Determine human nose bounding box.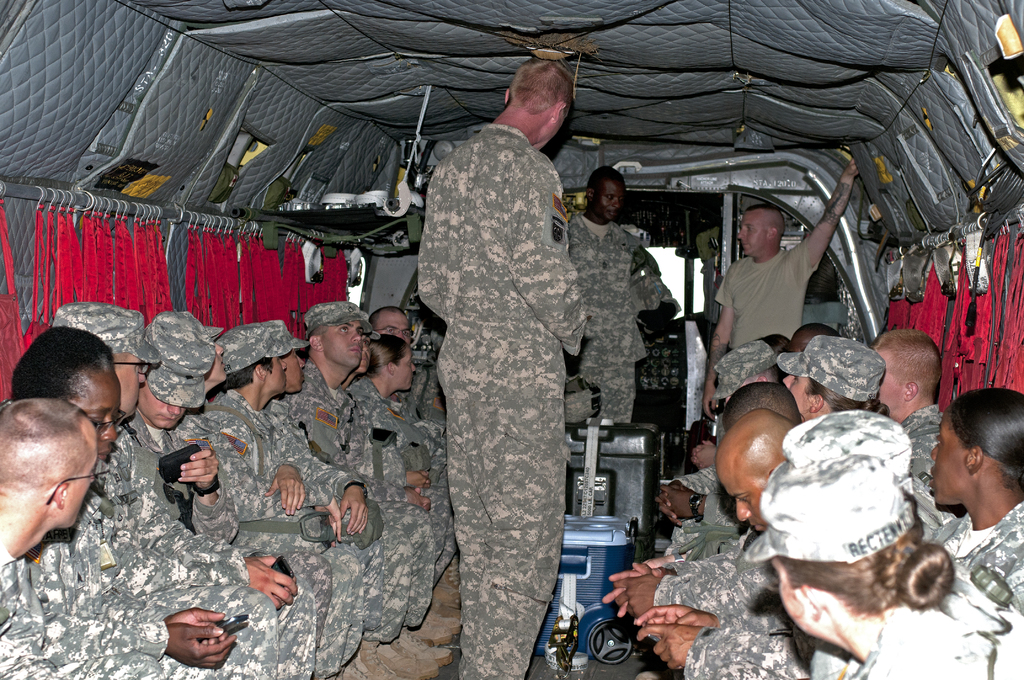
Determined: rect(929, 444, 936, 455).
